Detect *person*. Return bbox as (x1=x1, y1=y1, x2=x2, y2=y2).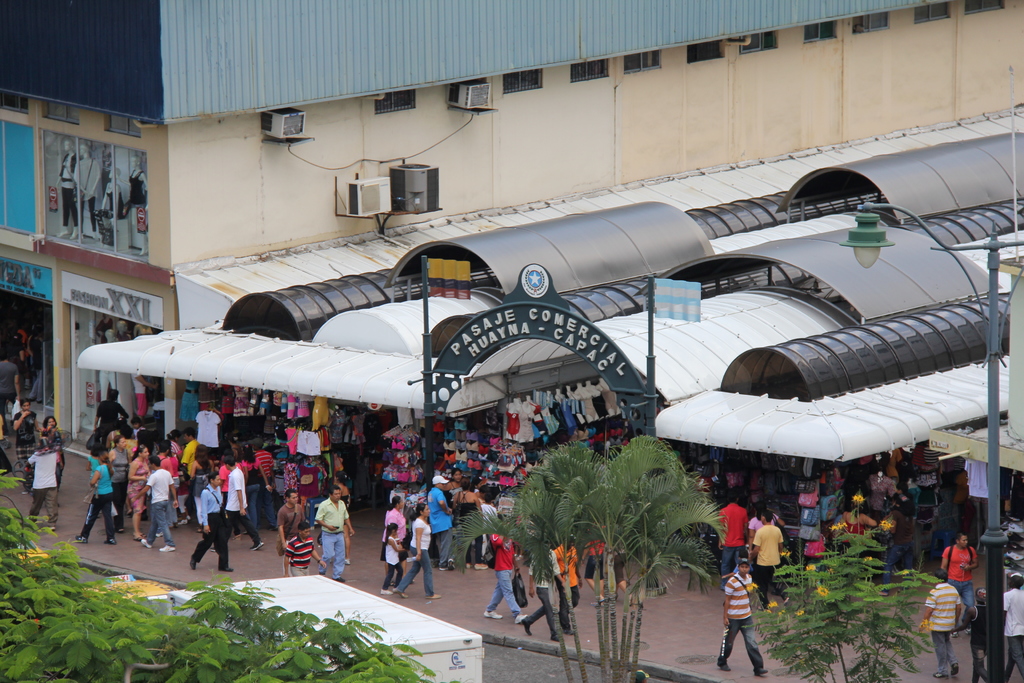
(x1=132, y1=454, x2=180, y2=552).
